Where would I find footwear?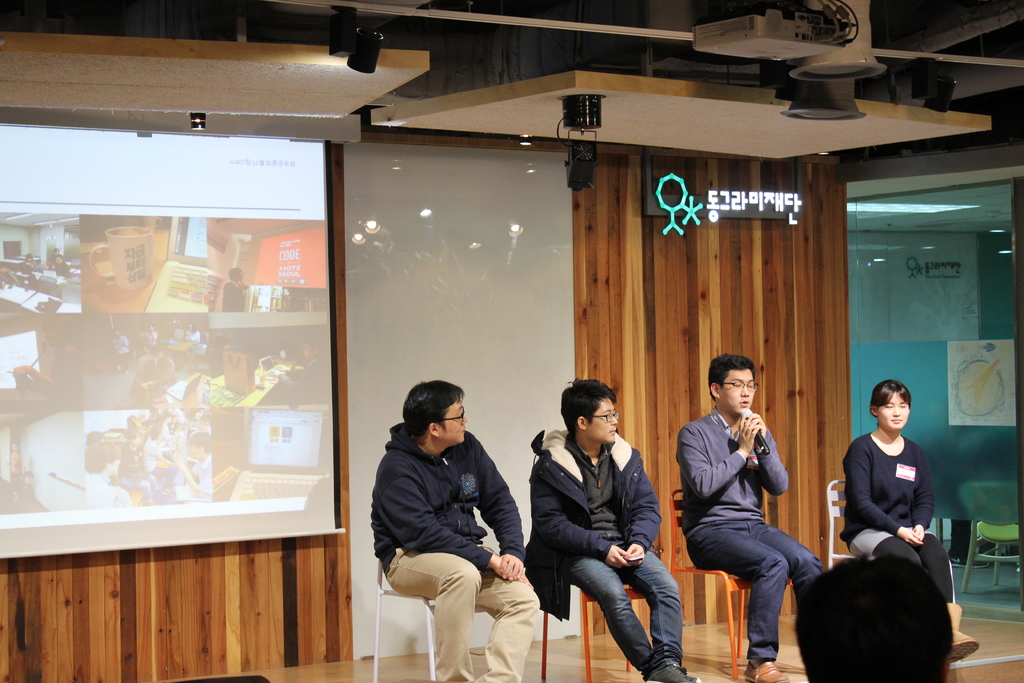
At [643,654,703,682].
